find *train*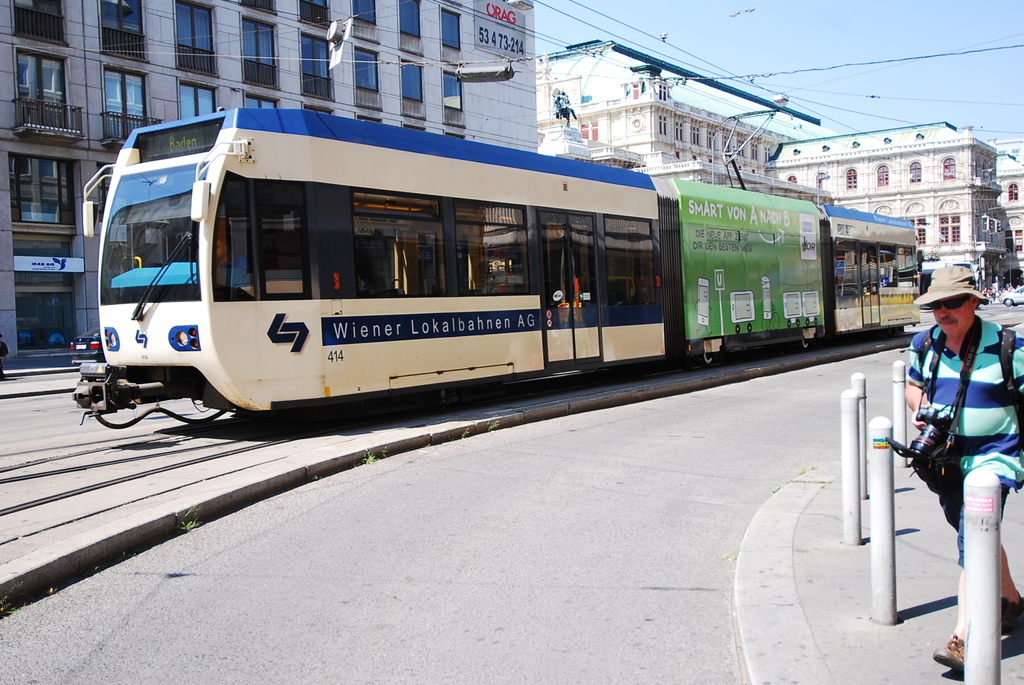
{"x1": 73, "y1": 40, "x2": 921, "y2": 441}
